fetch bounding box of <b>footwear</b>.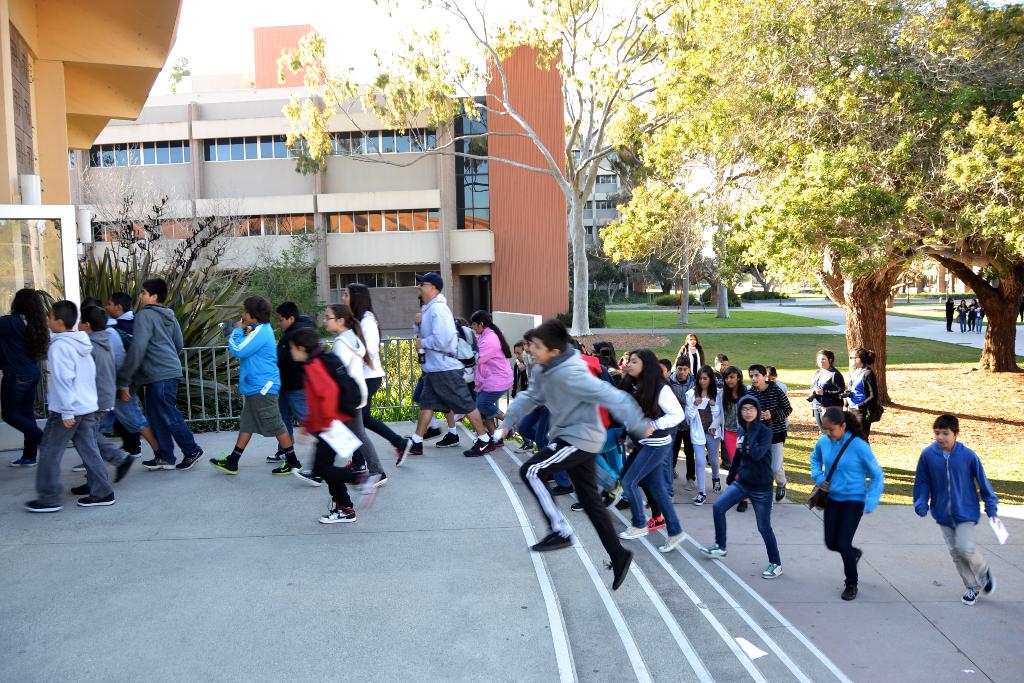
Bbox: (left=657, top=531, right=683, bottom=554).
